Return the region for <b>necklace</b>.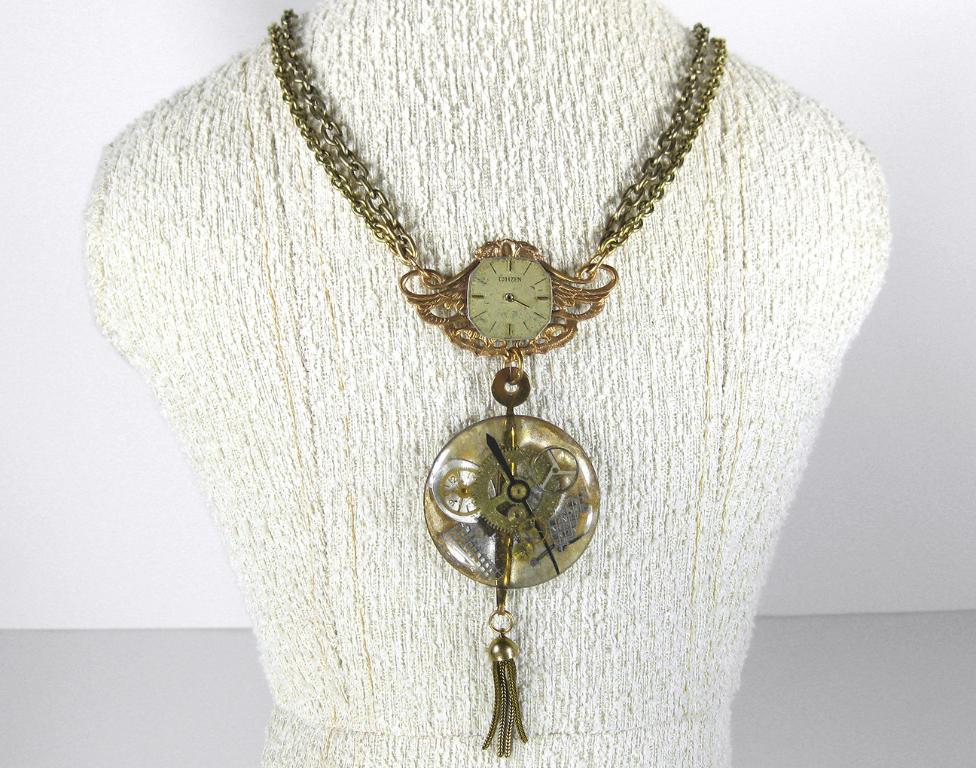
269 8 724 754.
